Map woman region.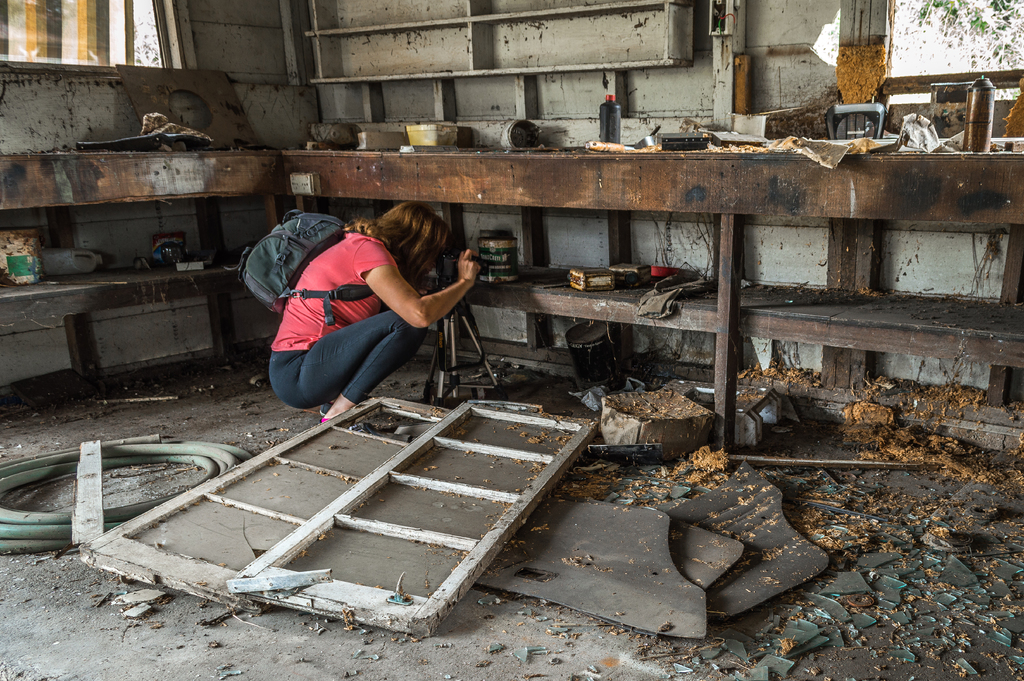
Mapped to 268,202,483,423.
